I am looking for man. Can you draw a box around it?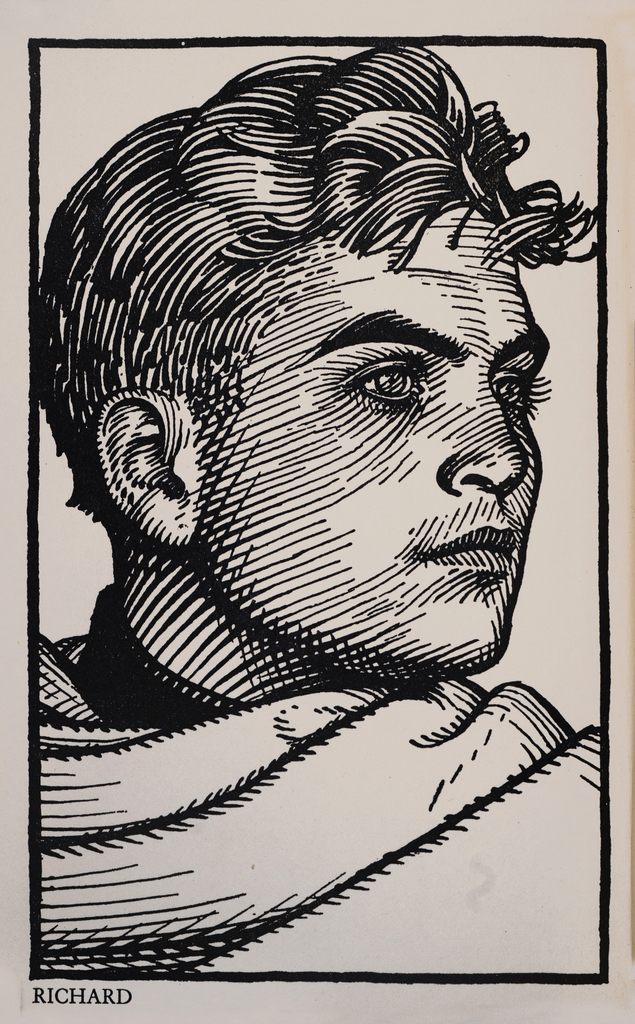
Sure, the bounding box is bbox=[38, 95, 610, 886].
